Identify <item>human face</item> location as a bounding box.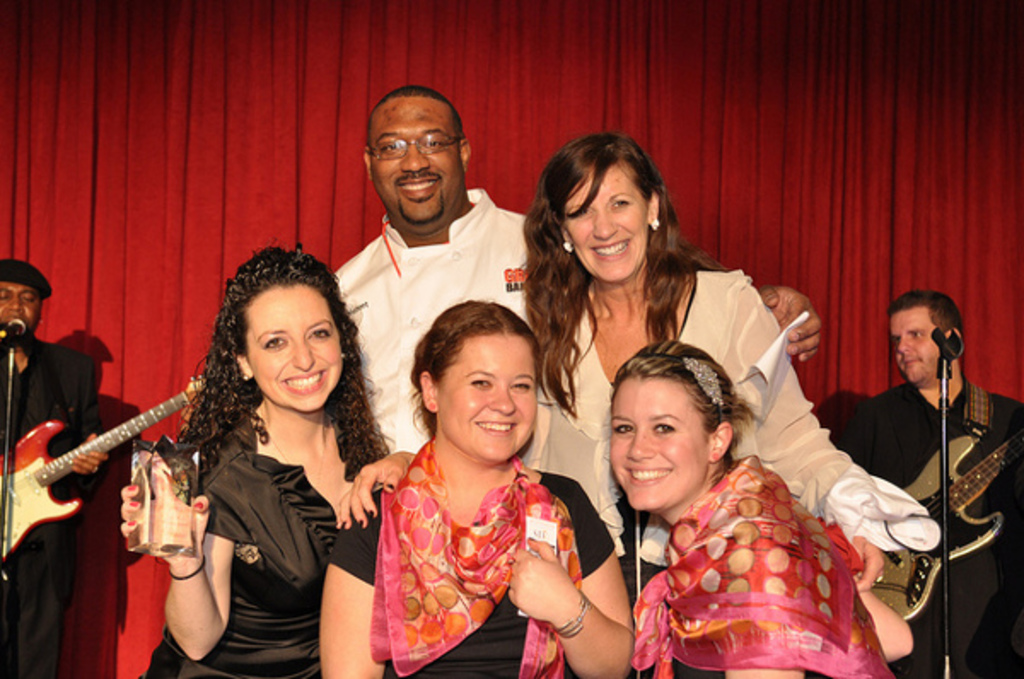
bbox(370, 106, 463, 223).
